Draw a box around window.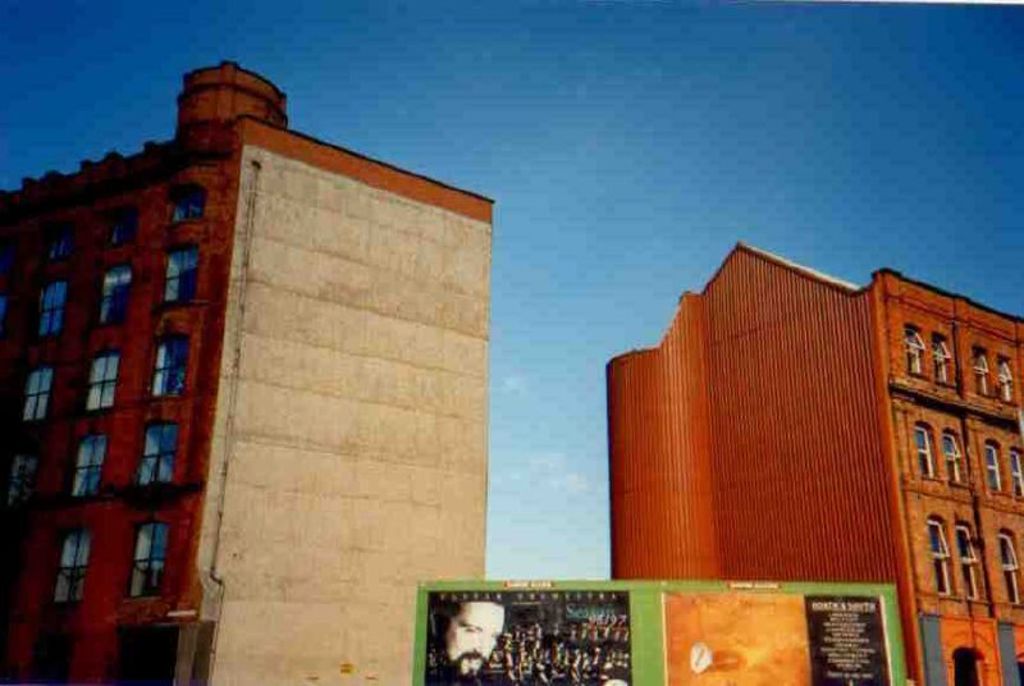
crop(132, 527, 165, 593).
